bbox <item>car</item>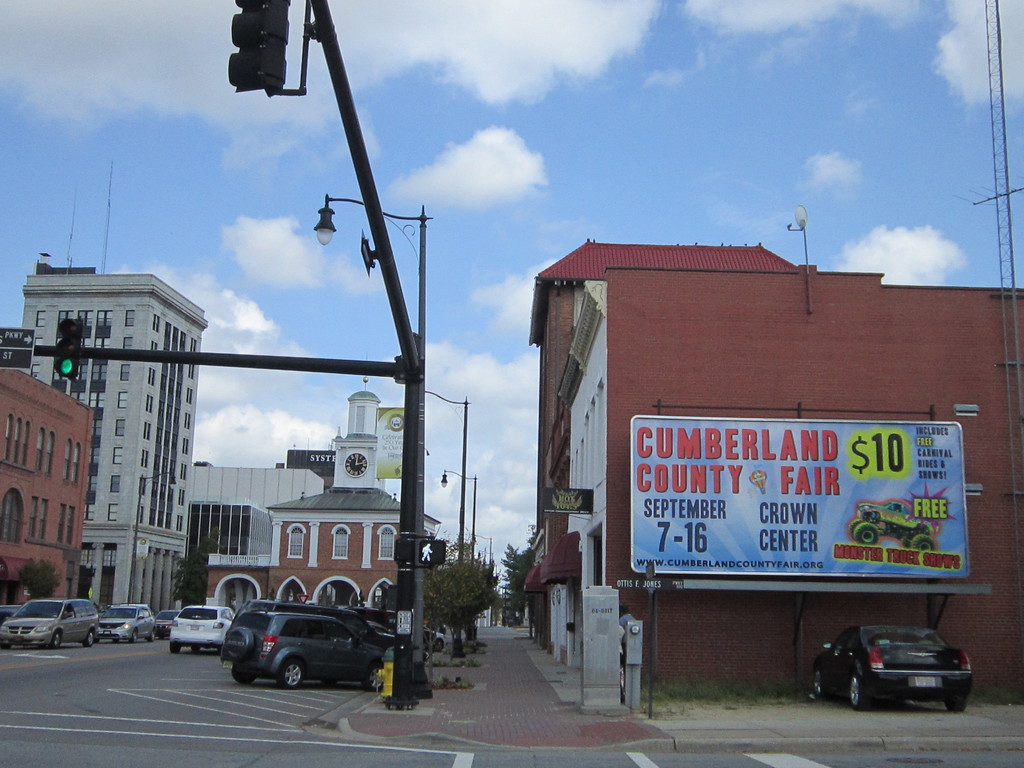
crop(170, 607, 238, 651)
